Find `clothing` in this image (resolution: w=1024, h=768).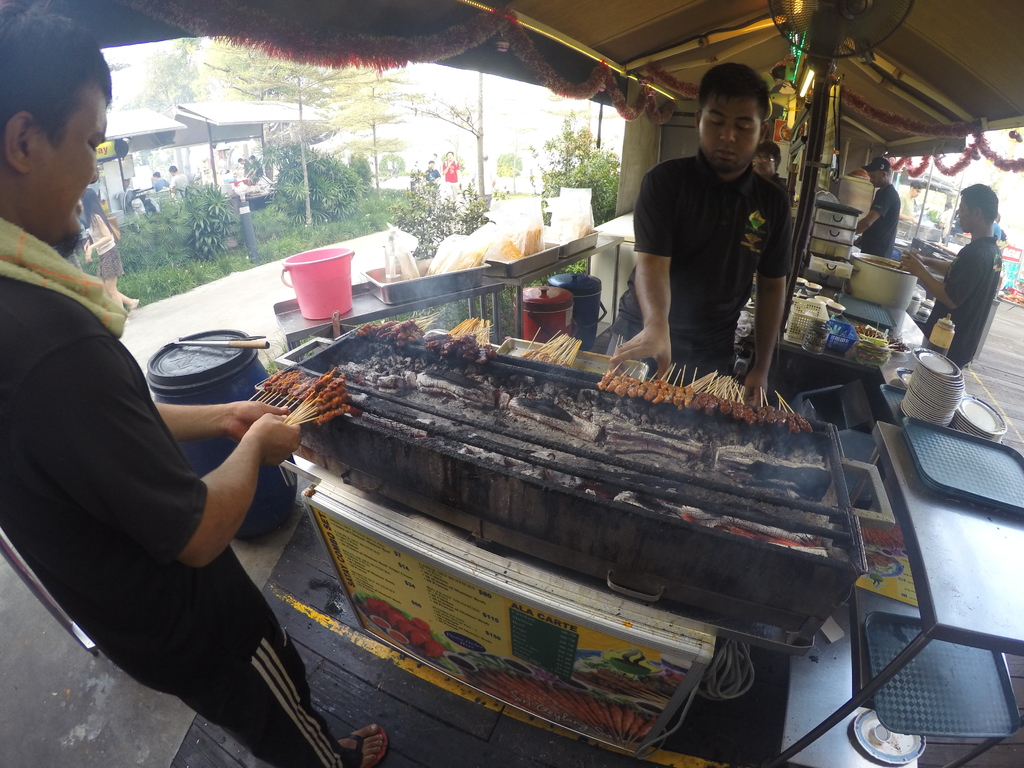
bbox(0, 216, 352, 767).
